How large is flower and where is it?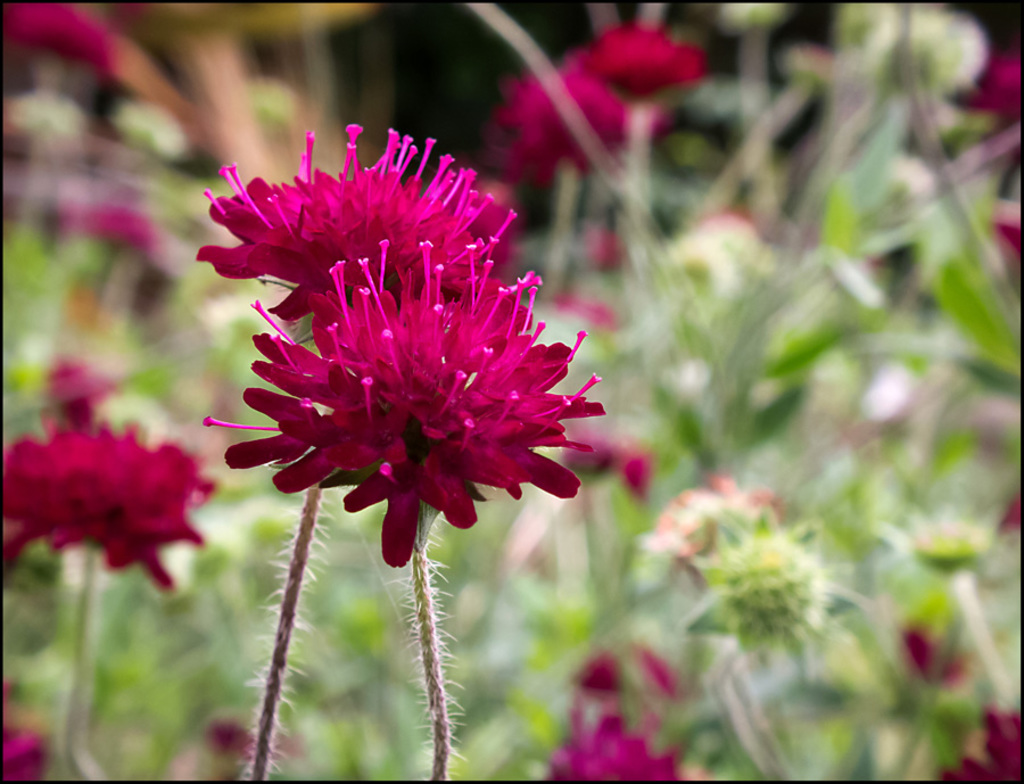
Bounding box: bbox=(3, 680, 50, 779).
